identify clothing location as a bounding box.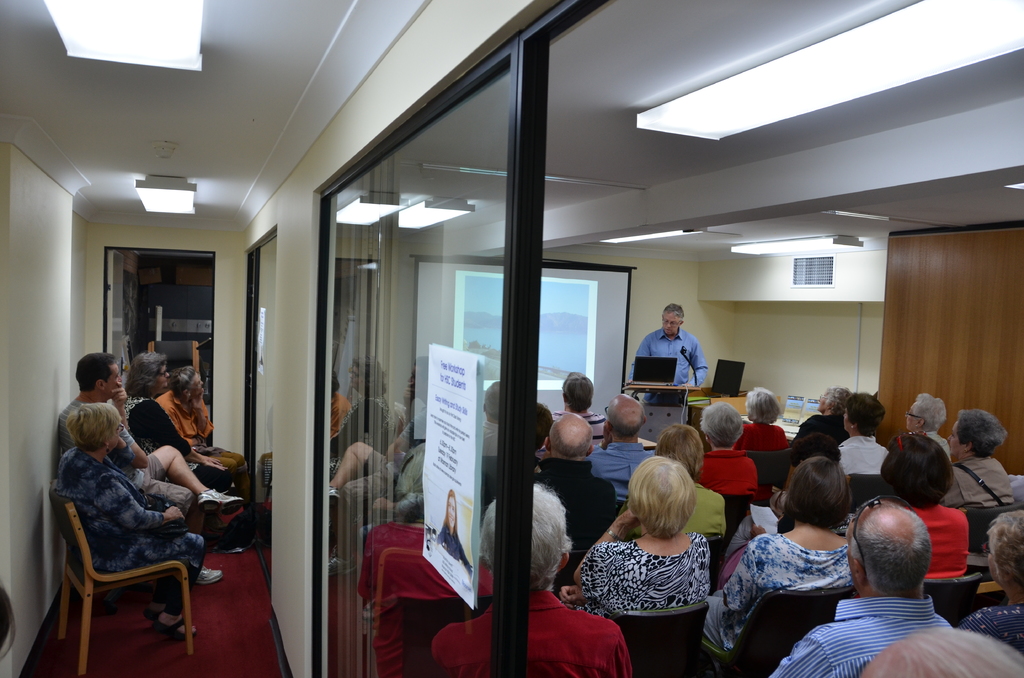
l=531, t=457, r=617, b=557.
